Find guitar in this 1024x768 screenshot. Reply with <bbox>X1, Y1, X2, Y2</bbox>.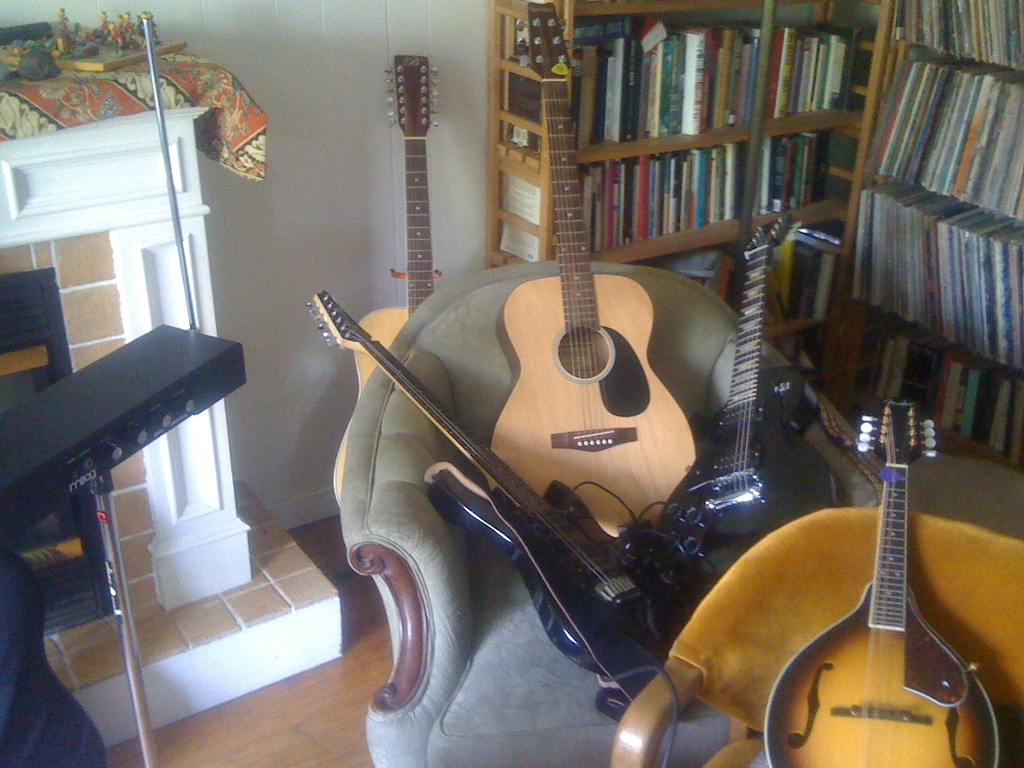
<bbox>318, 288, 698, 675</bbox>.
